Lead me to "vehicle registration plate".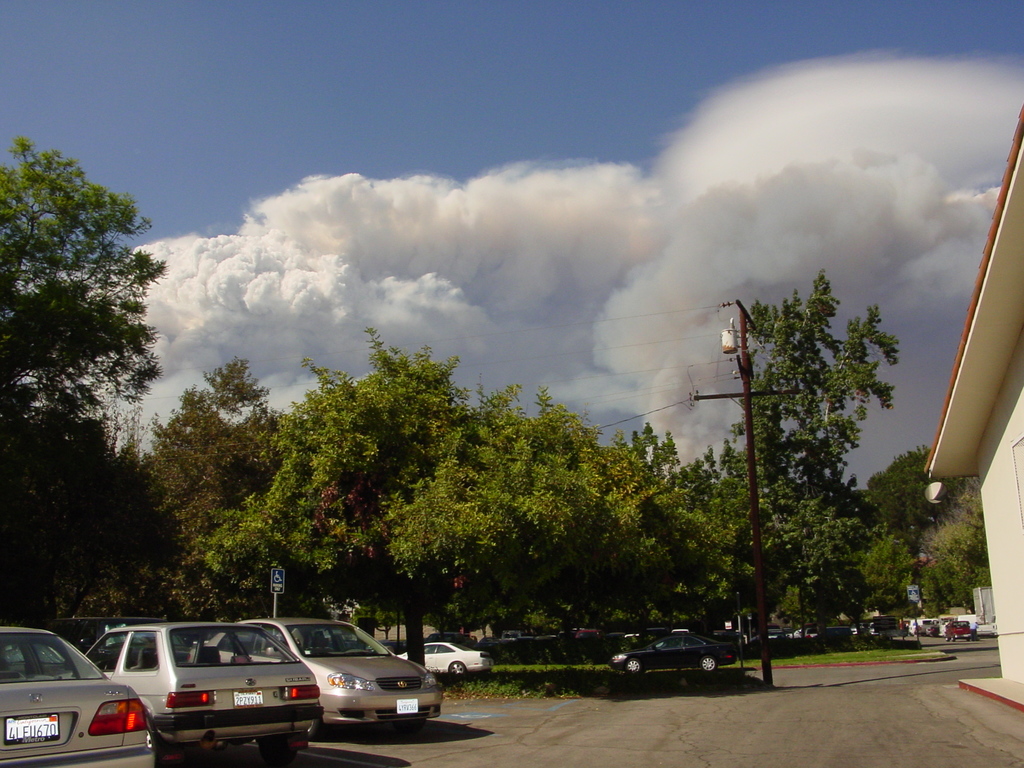
Lead to select_region(5, 715, 59, 744).
